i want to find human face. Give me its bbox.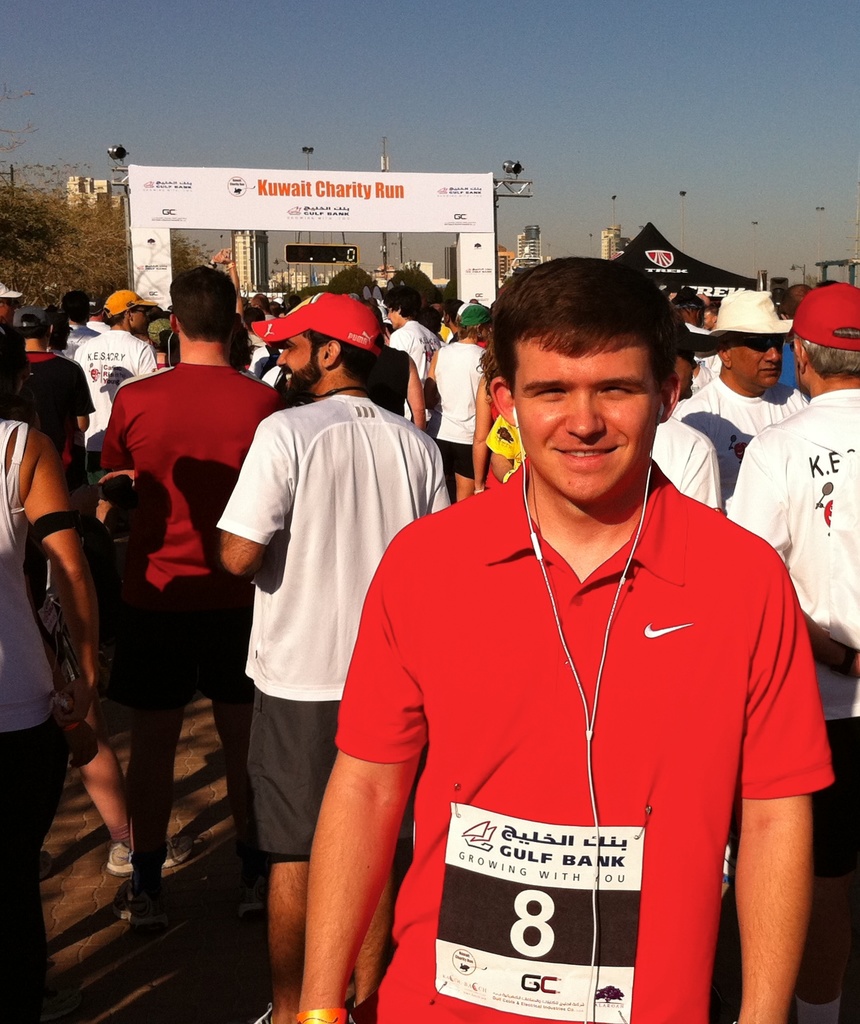
crop(732, 331, 781, 385).
